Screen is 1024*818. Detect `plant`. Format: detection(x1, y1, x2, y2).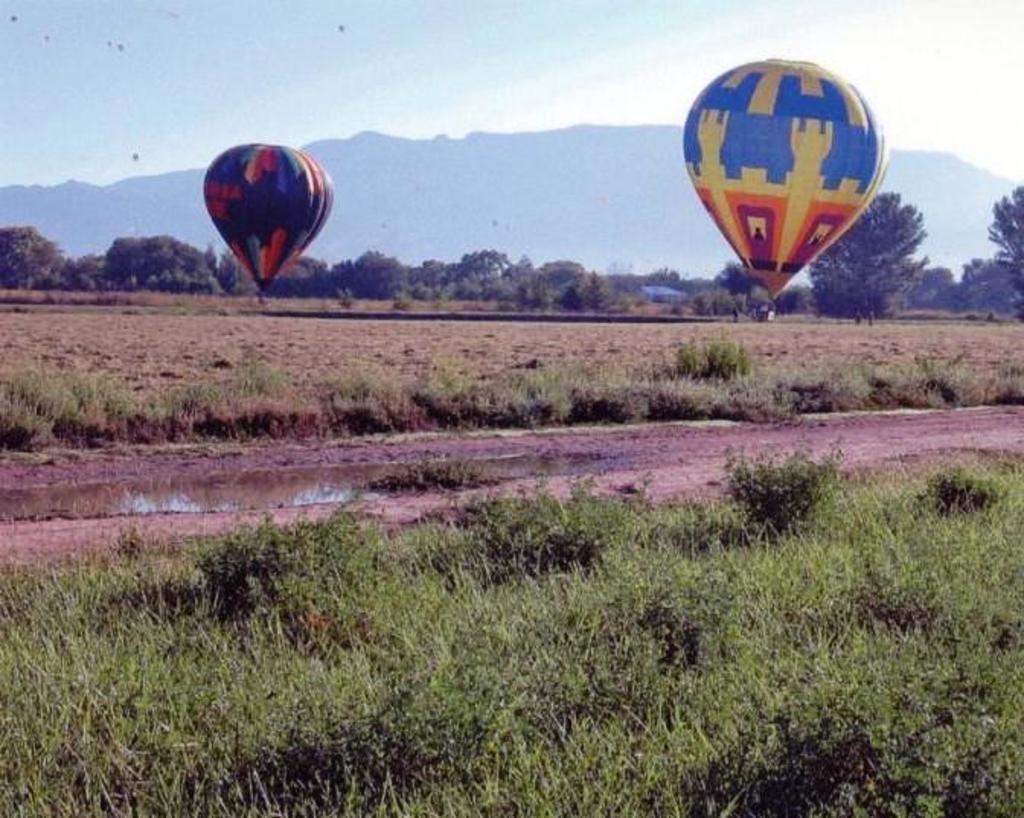
detection(718, 422, 846, 529).
